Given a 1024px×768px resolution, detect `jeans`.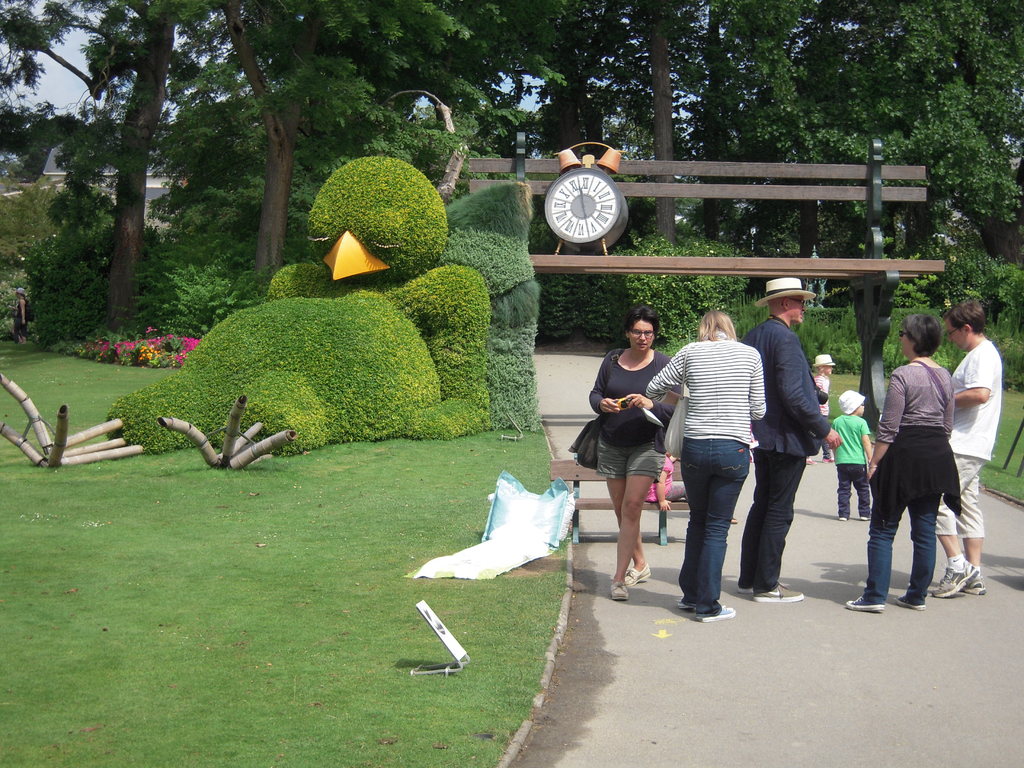
687:438:764:615.
